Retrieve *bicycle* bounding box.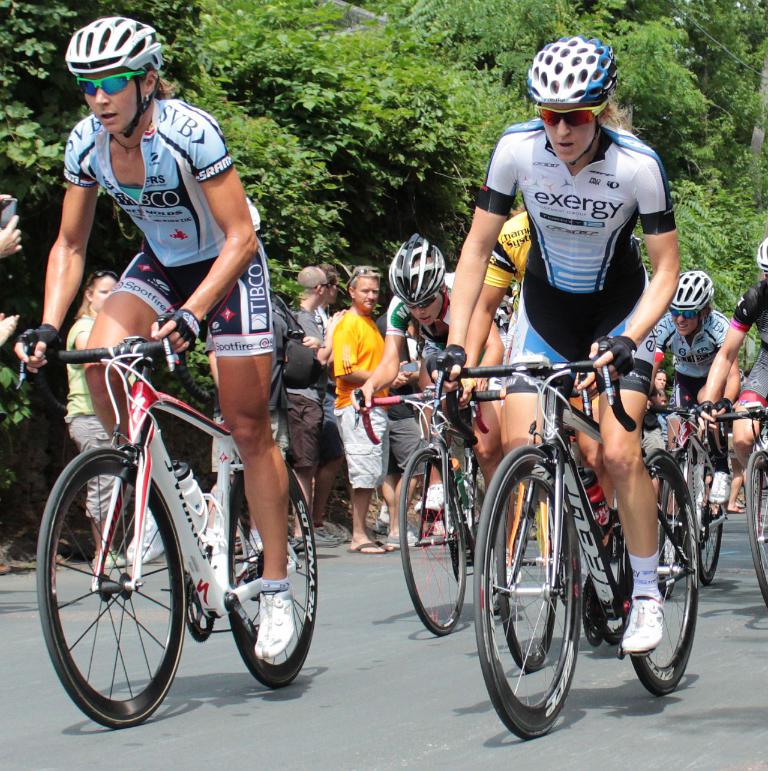
Bounding box: Rect(380, 373, 512, 632).
